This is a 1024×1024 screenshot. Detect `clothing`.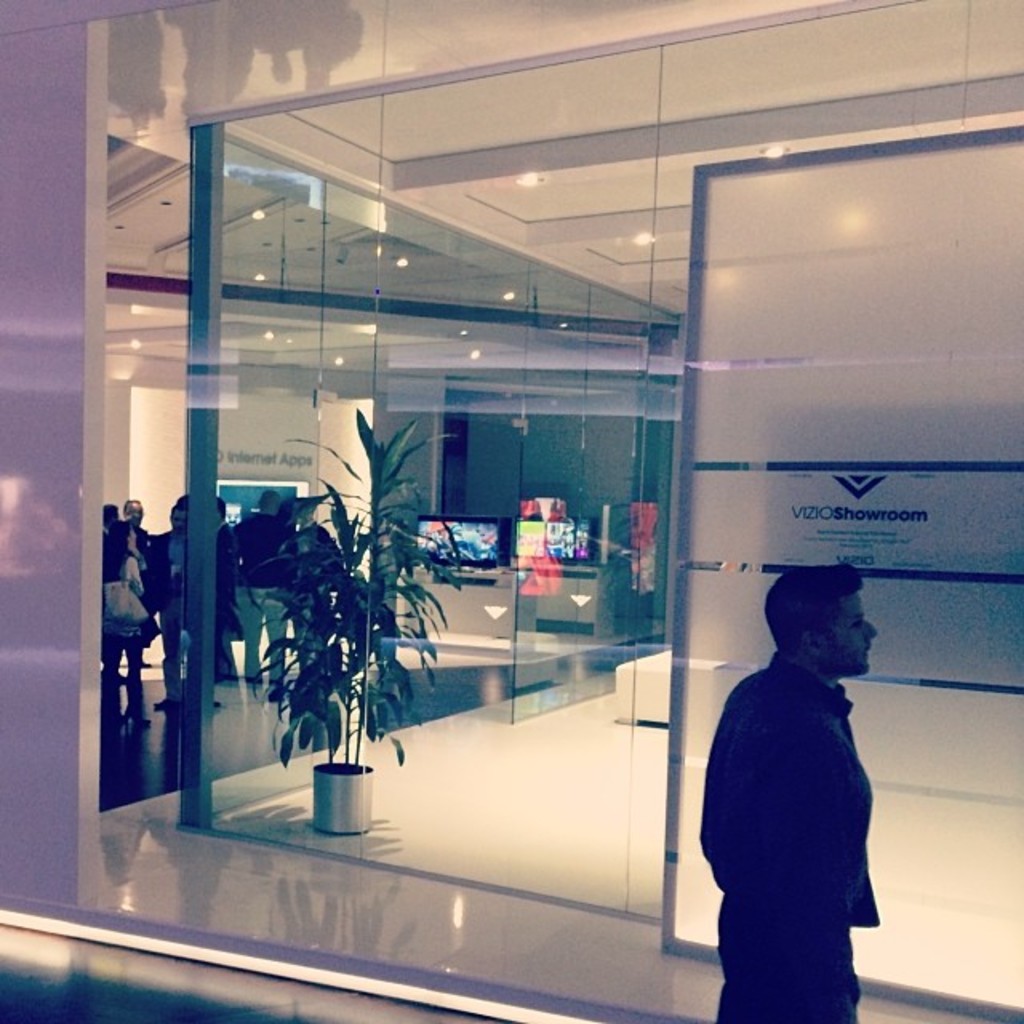
{"x1": 686, "y1": 646, "x2": 891, "y2": 1022}.
